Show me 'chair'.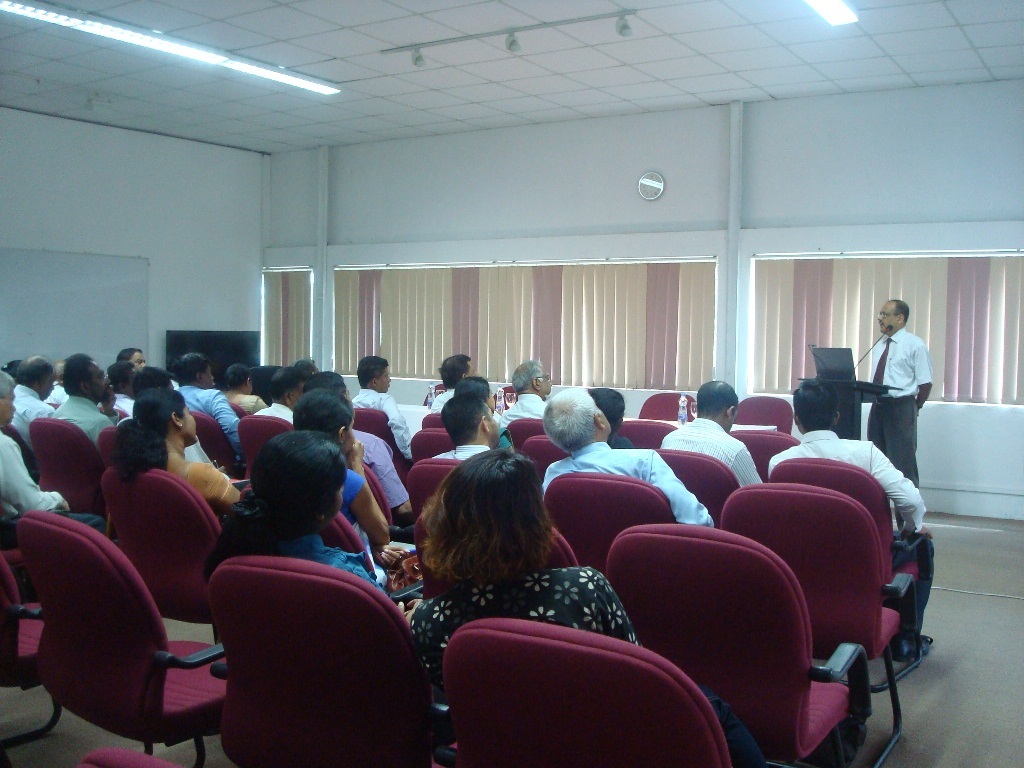
'chair' is here: box(409, 428, 458, 463).
